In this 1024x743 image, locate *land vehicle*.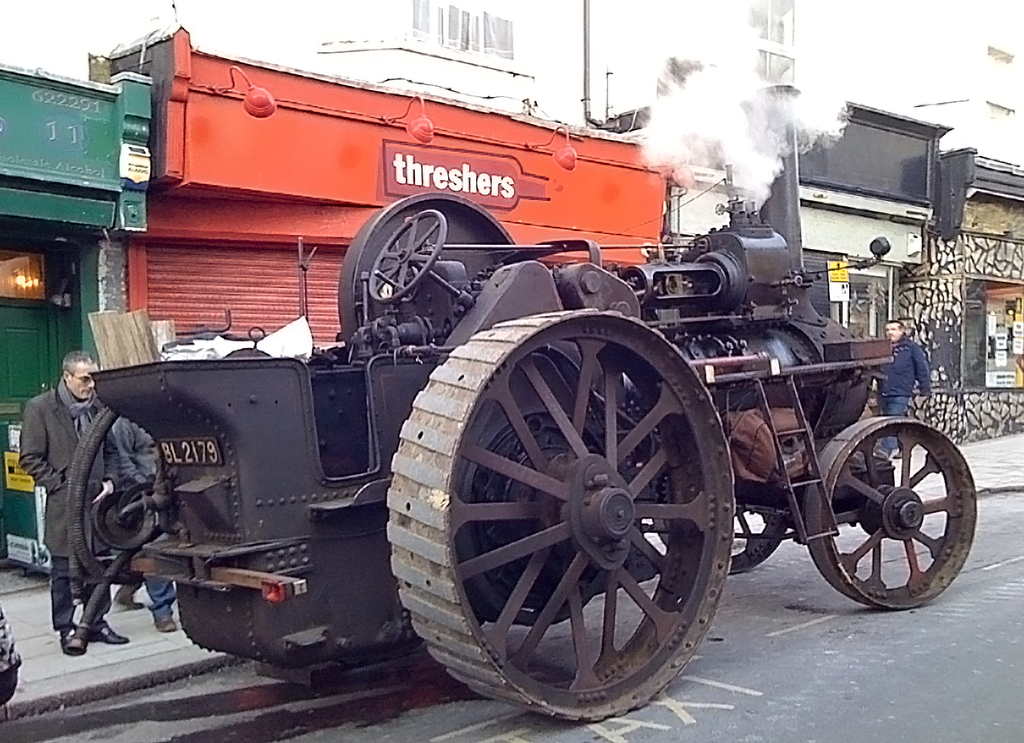
Bounding box: bbox(31, 103, 1021, 709).
